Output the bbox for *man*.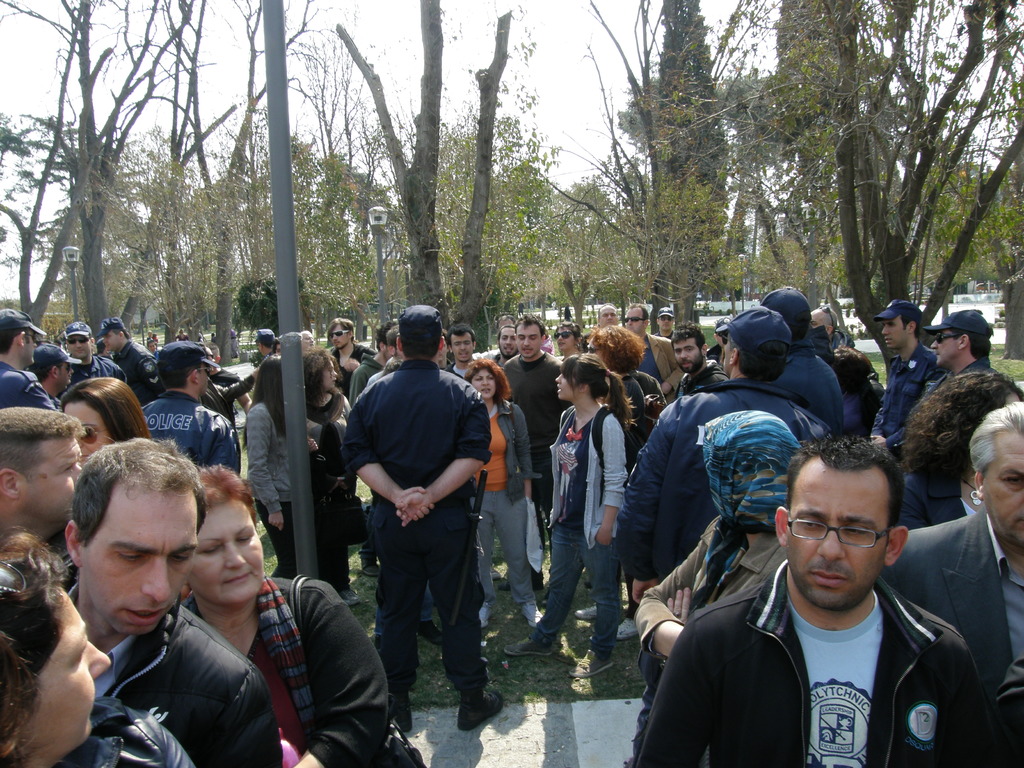
[x1=620, y1=300, x2=698, y2=394].
